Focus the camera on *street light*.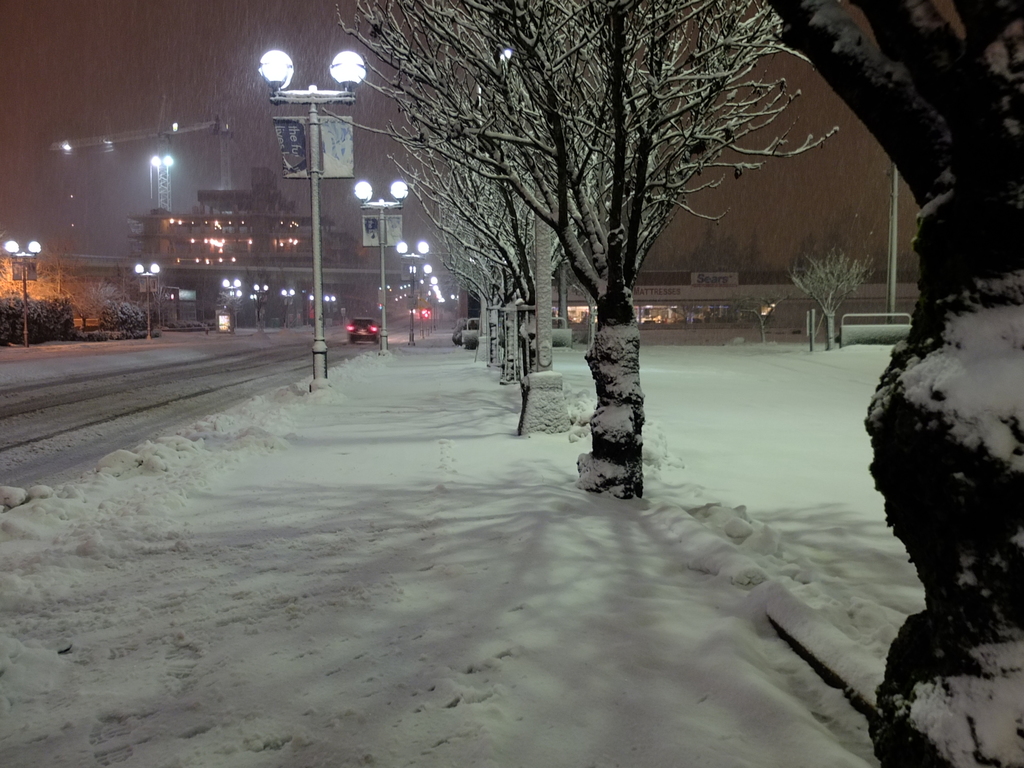
Focus region: detection(324, 292, 336, 307).
